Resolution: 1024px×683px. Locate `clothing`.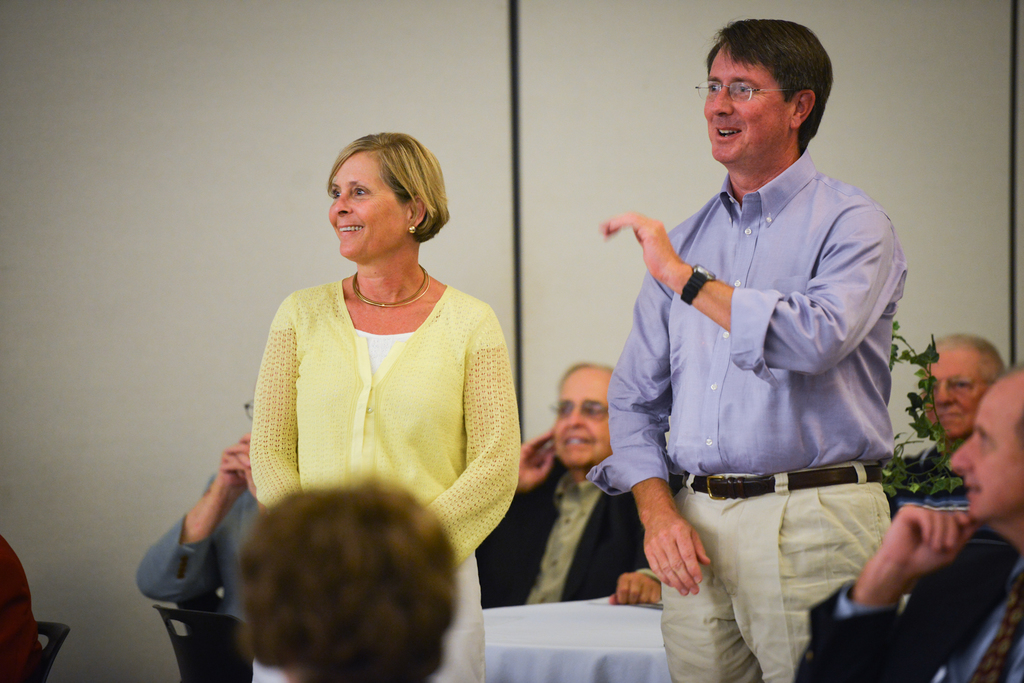
BBox(0, 541, 46, 682).
